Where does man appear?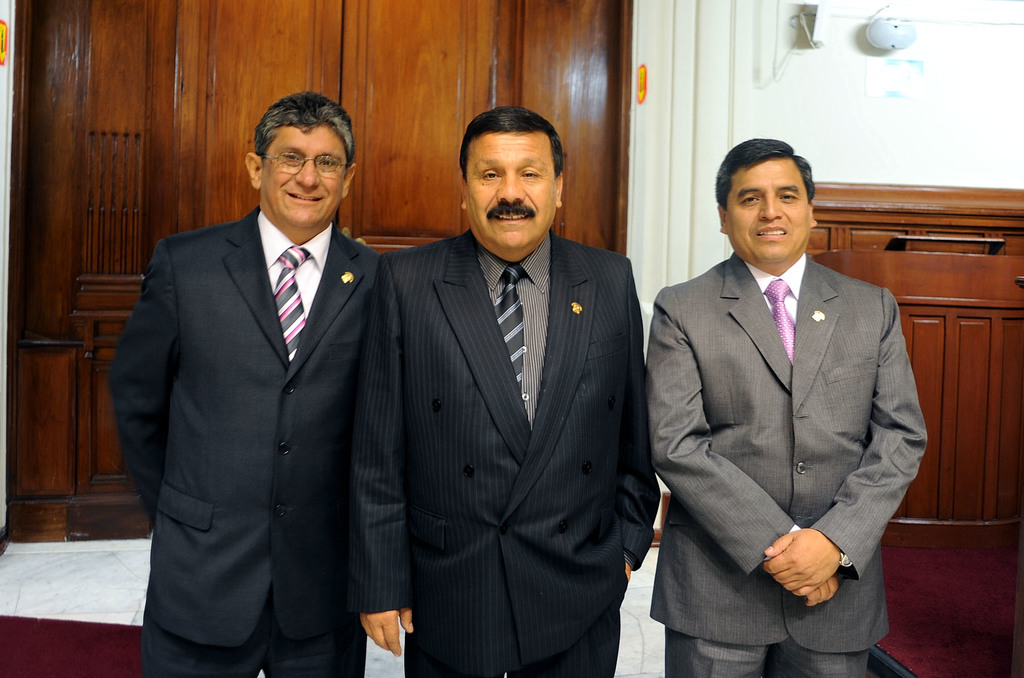
Appears at 106 92 385 677.
